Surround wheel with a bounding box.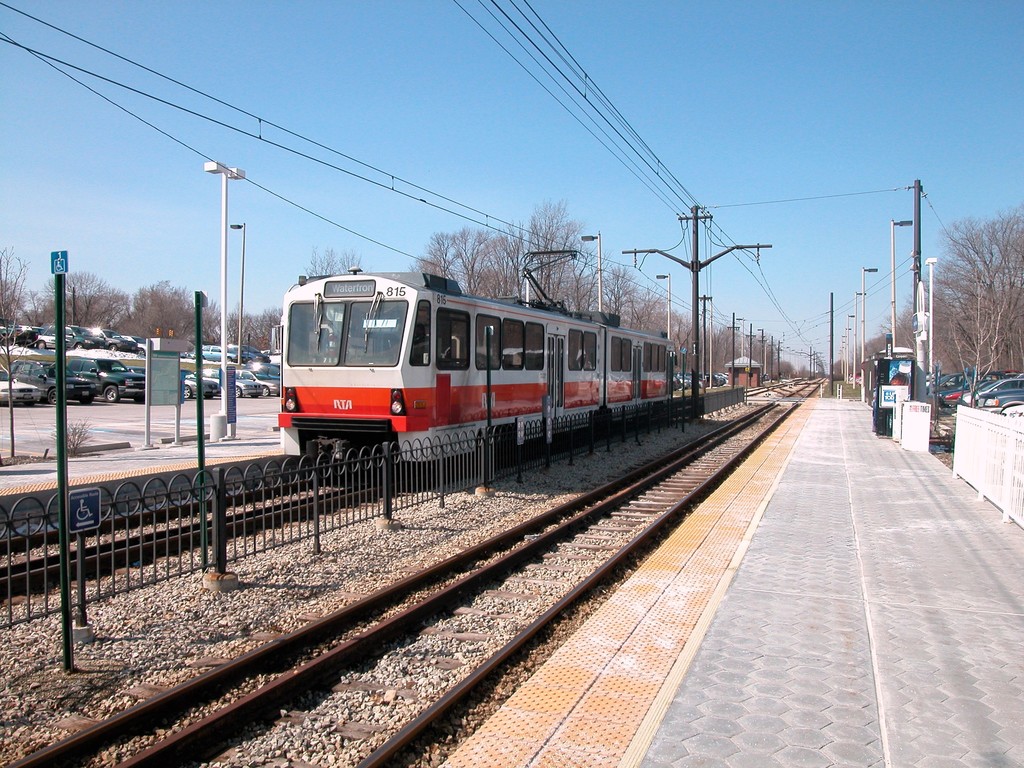
l=74, t=344, r=84, b=352.
